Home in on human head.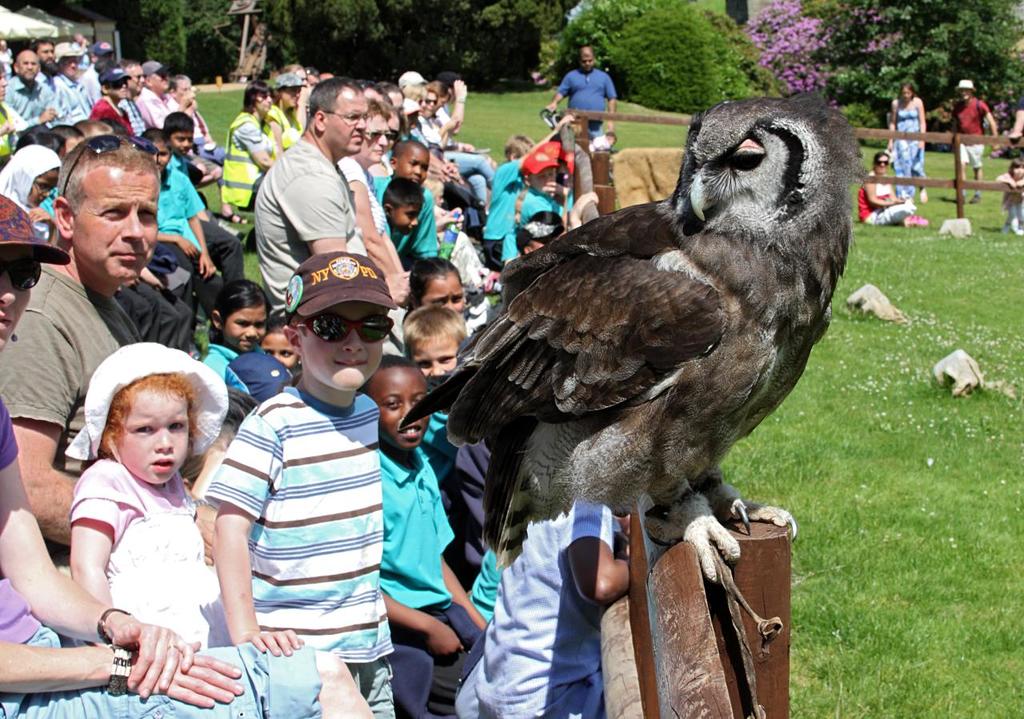
Homed in at [x1=958, y1=80, x2=976, y2=103].
